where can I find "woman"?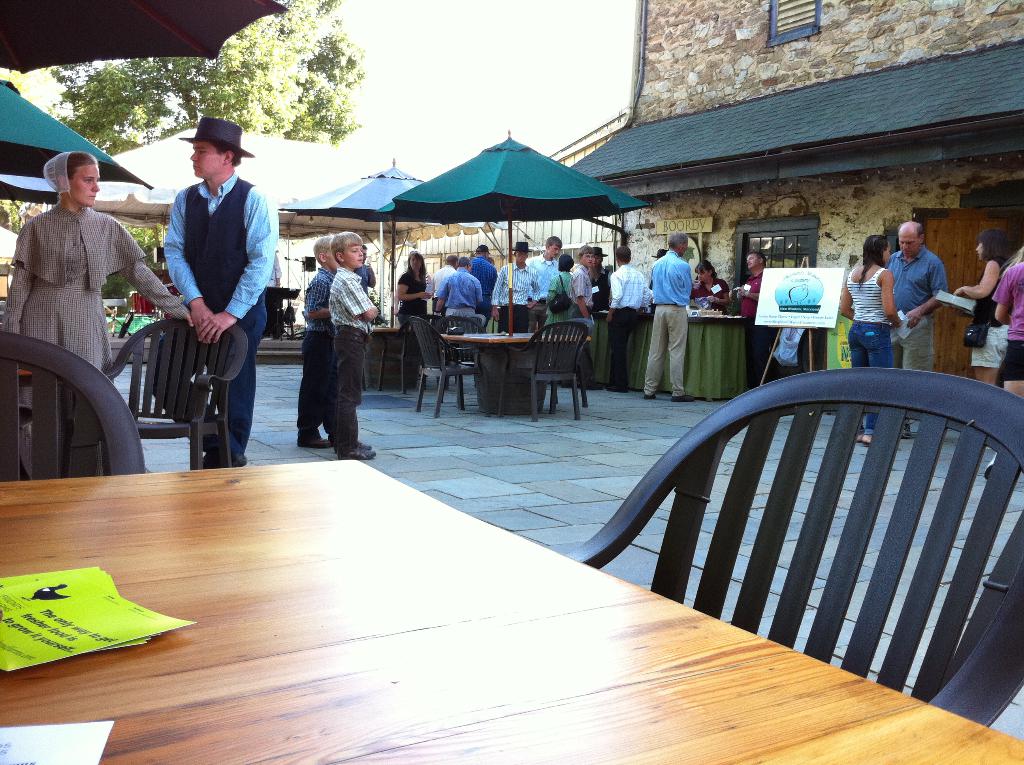
You can find it at 950/227/1011/391.
